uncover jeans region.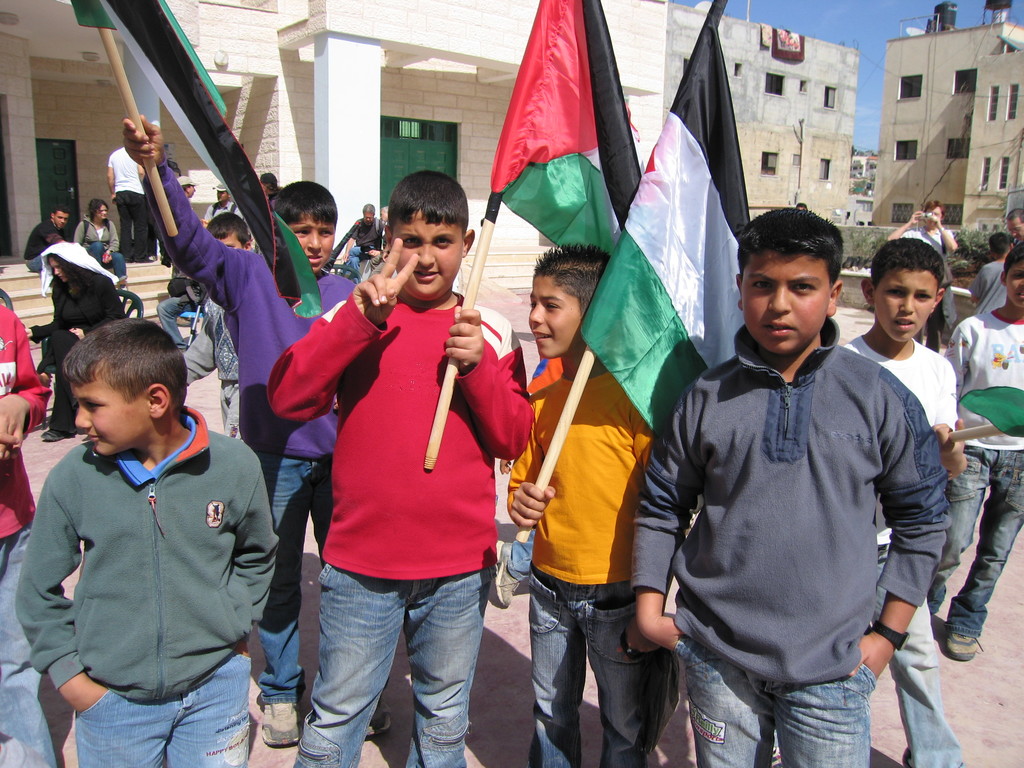
Uncovered: (left=287, top=569, right=500, bottom=767).
